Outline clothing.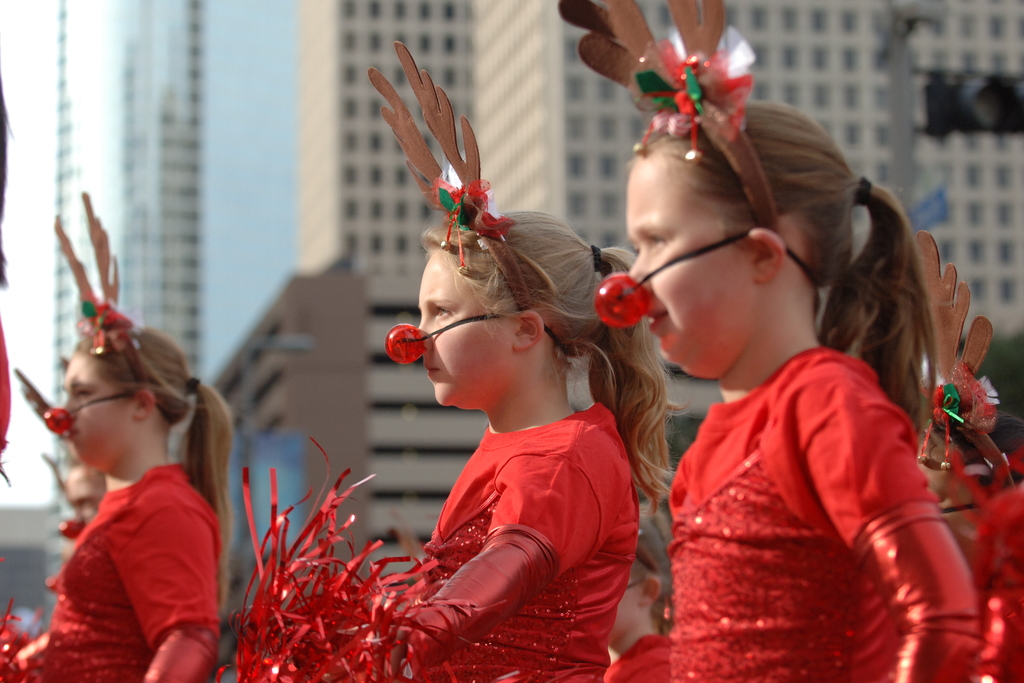
Outline: {"left": 40, "top": 458, "right": 225, "bottom": 682}.
